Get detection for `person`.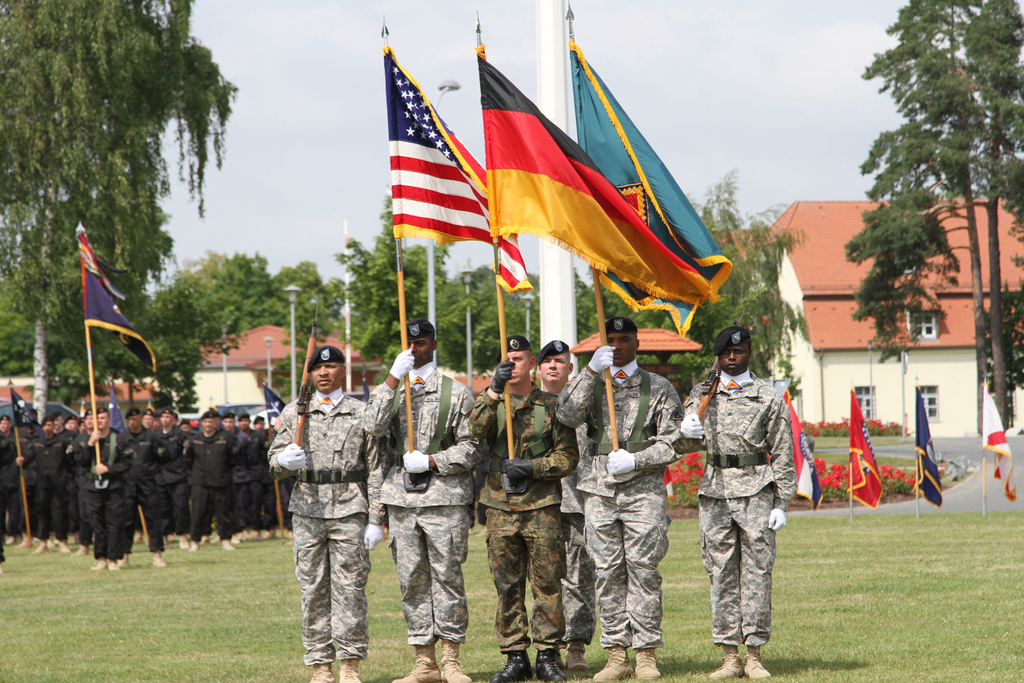
Detection: box(548, 309, 681, 682).
